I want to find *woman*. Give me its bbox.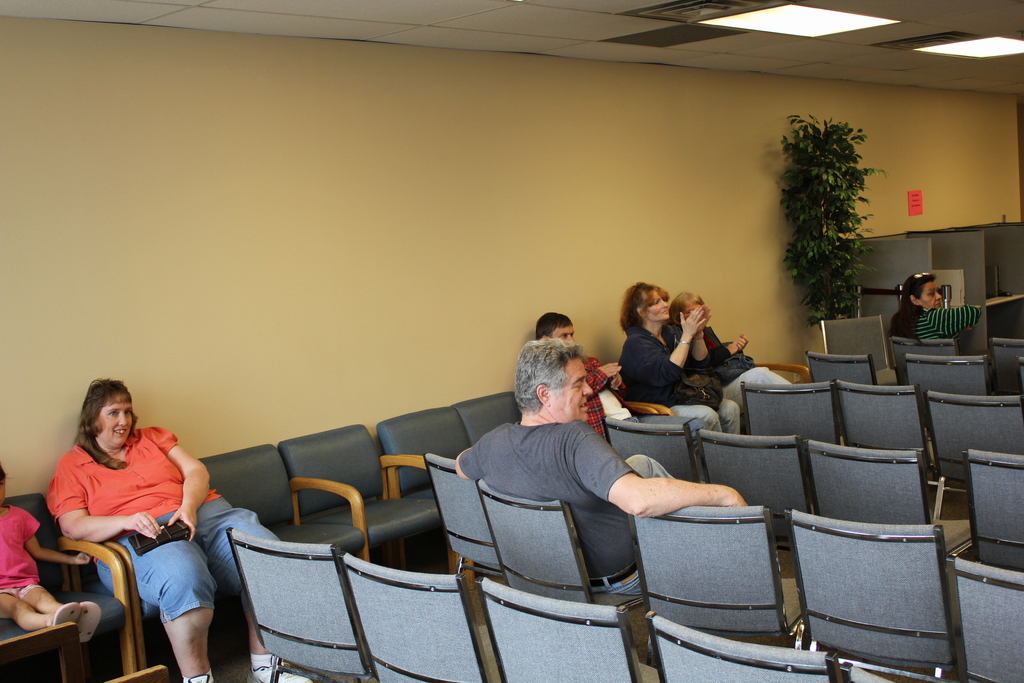
[left=49, top=381, right=312, bottom=682].
